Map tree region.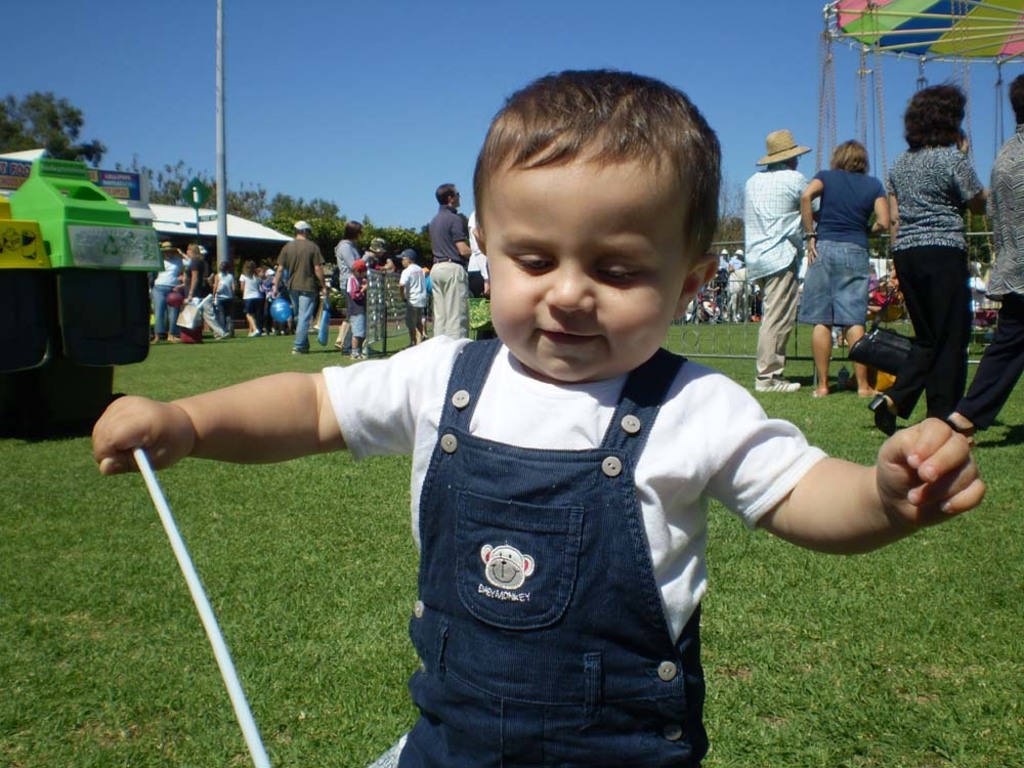
Mapped to select_region(264, 189, 296, 216).
